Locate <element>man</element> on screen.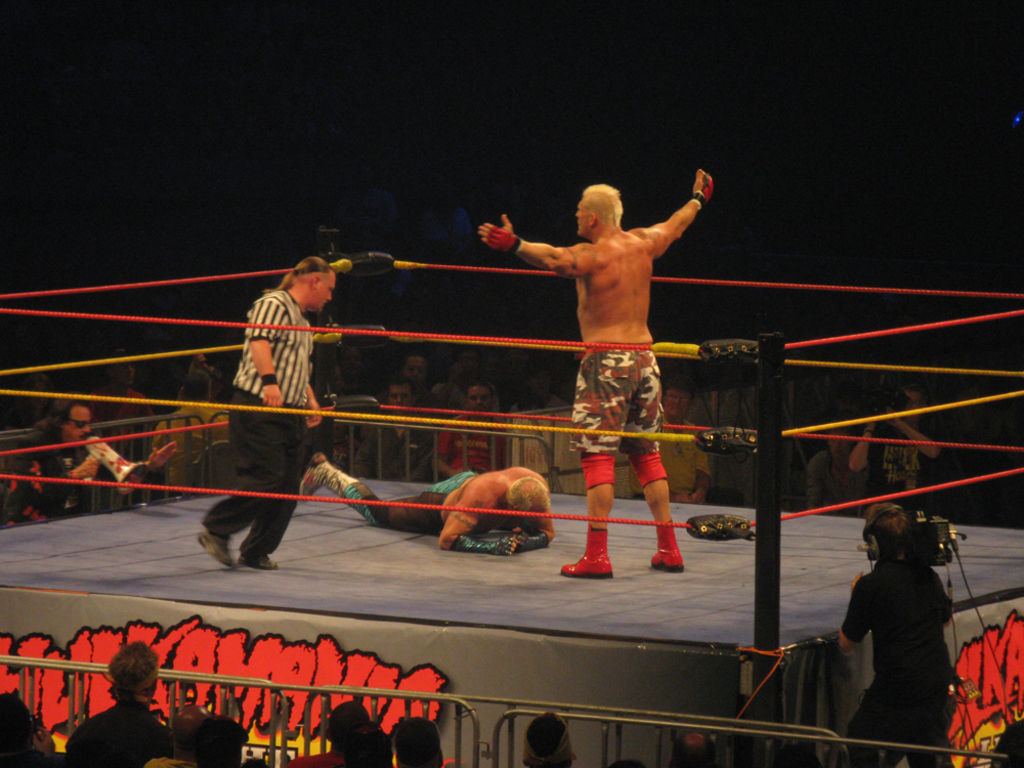
On screen at Rect(156, 370, 237, 498).
